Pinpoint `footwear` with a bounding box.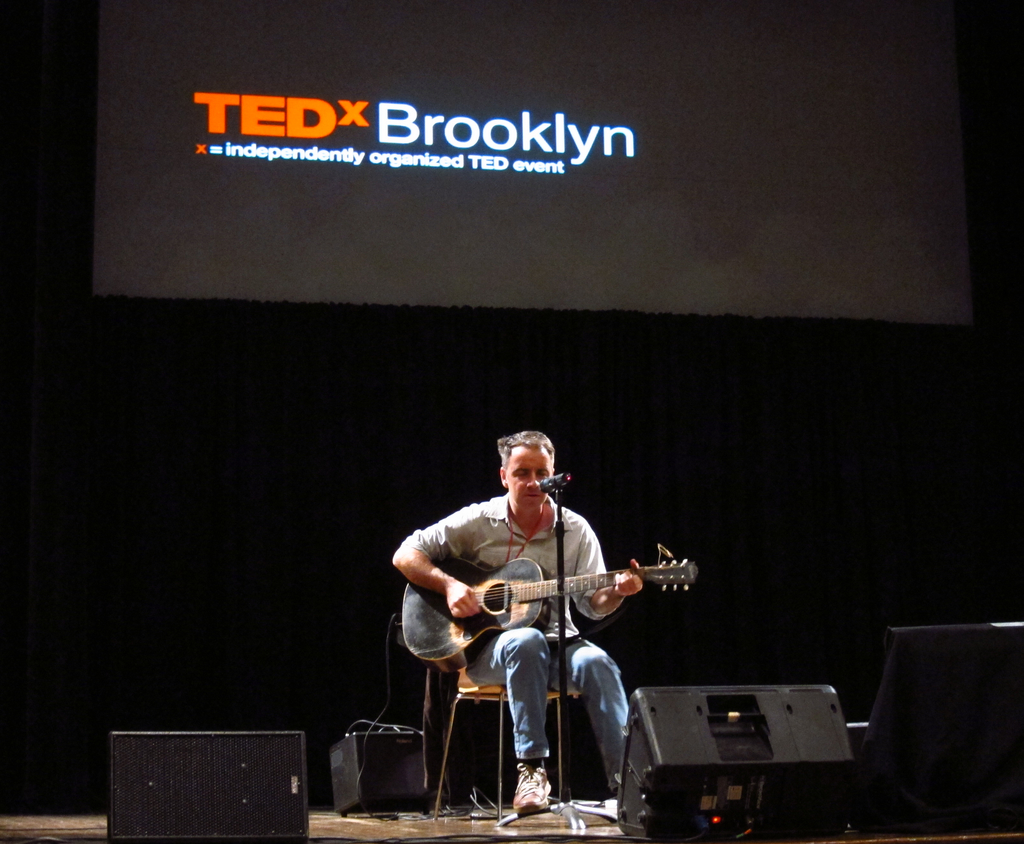
x1=513, y1=766, x2=553, y2=820.
